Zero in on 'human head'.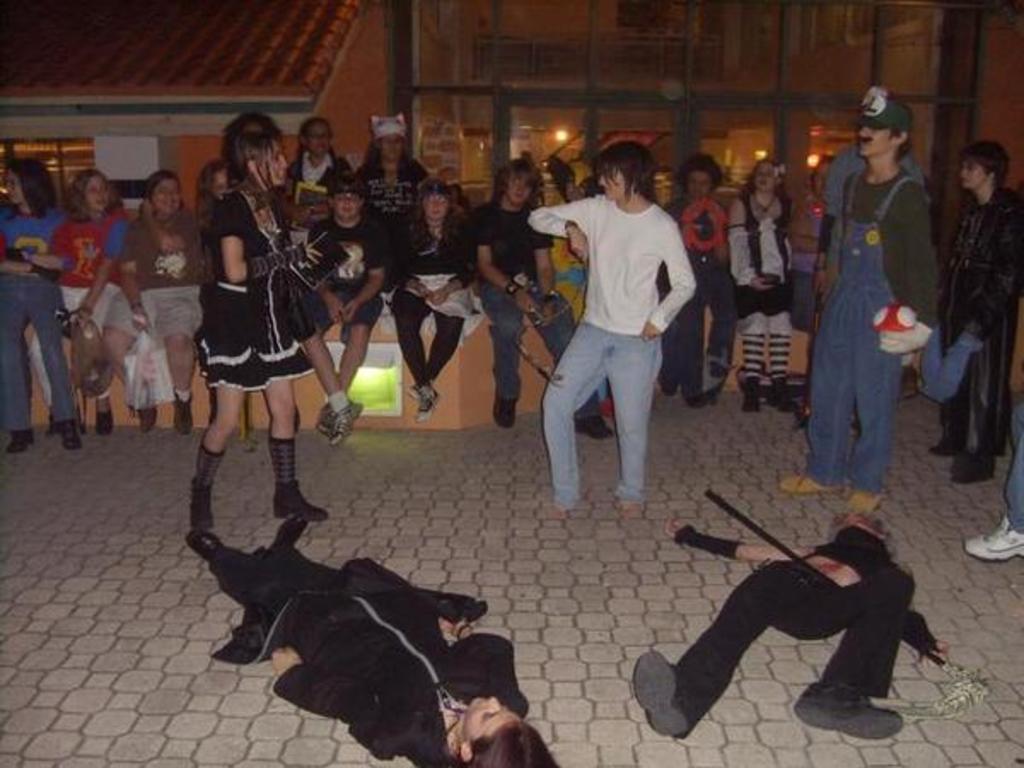
Zeroed in: 142/167/176/217.
